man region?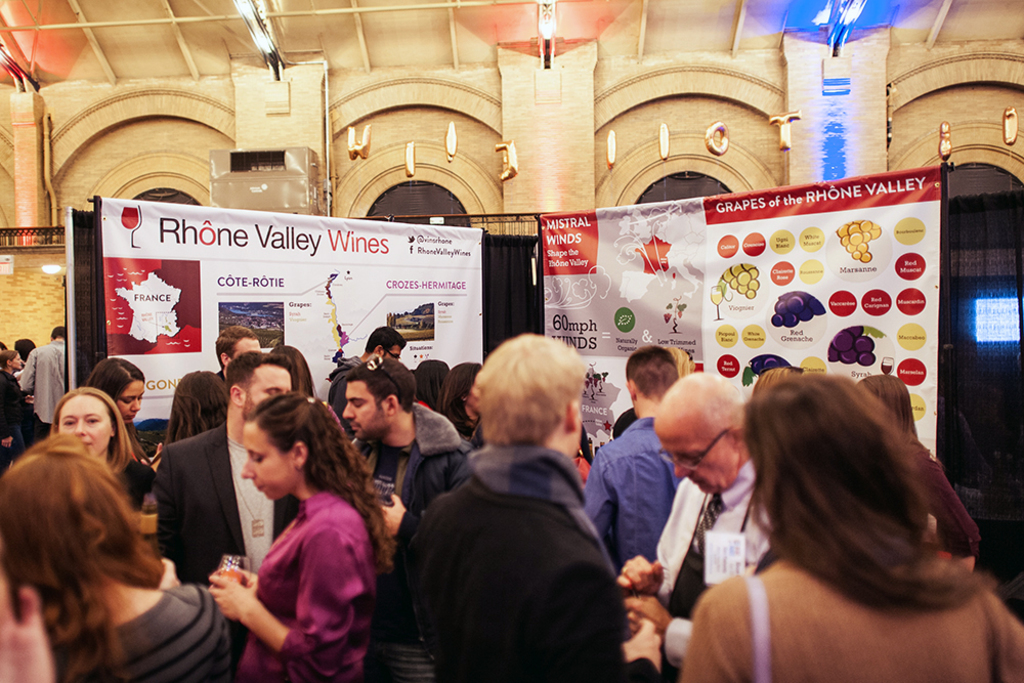
620,361,768,682
